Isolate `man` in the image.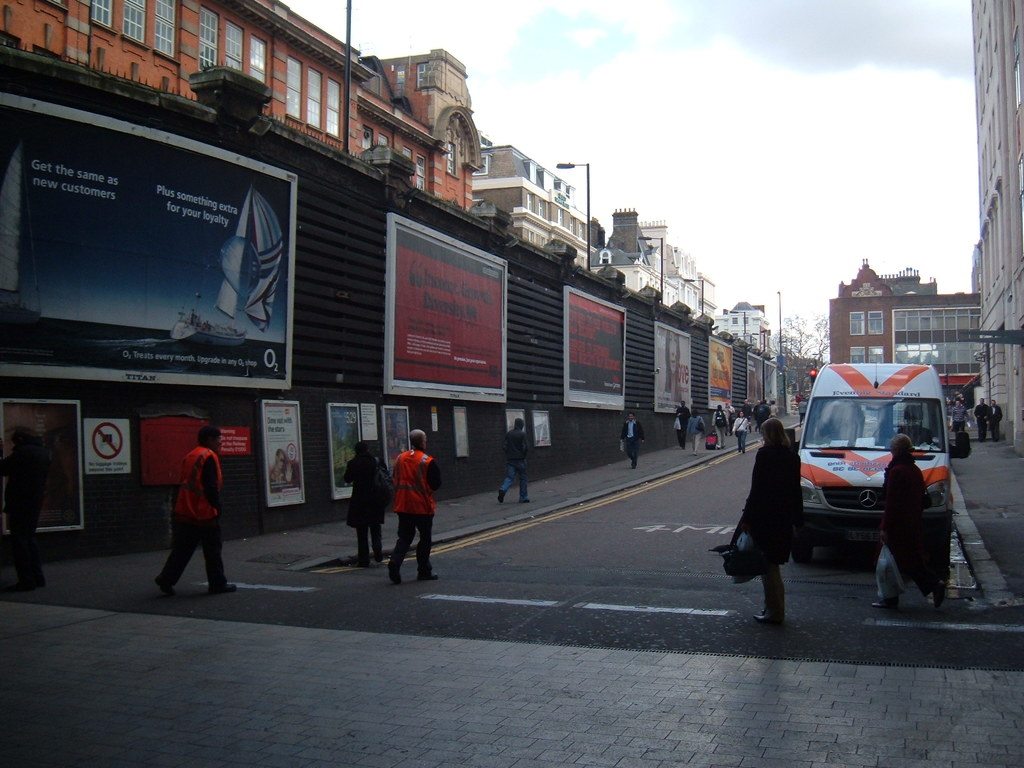
Isolated region: bbox(753, 397, 762, 428).
